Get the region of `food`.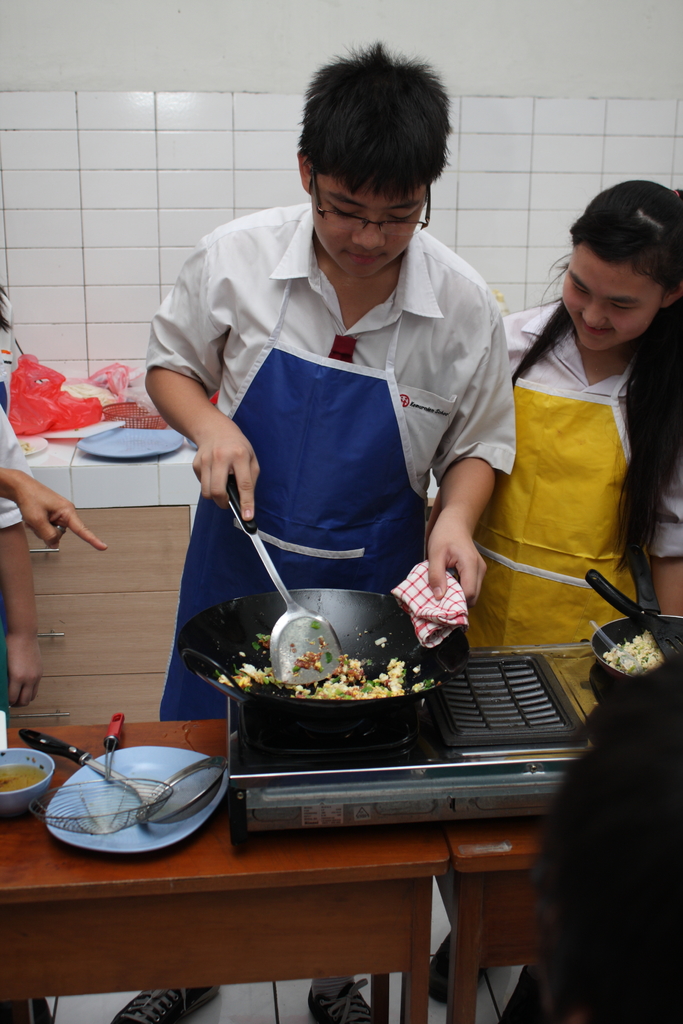
rect(200, 620, 450, 699).
